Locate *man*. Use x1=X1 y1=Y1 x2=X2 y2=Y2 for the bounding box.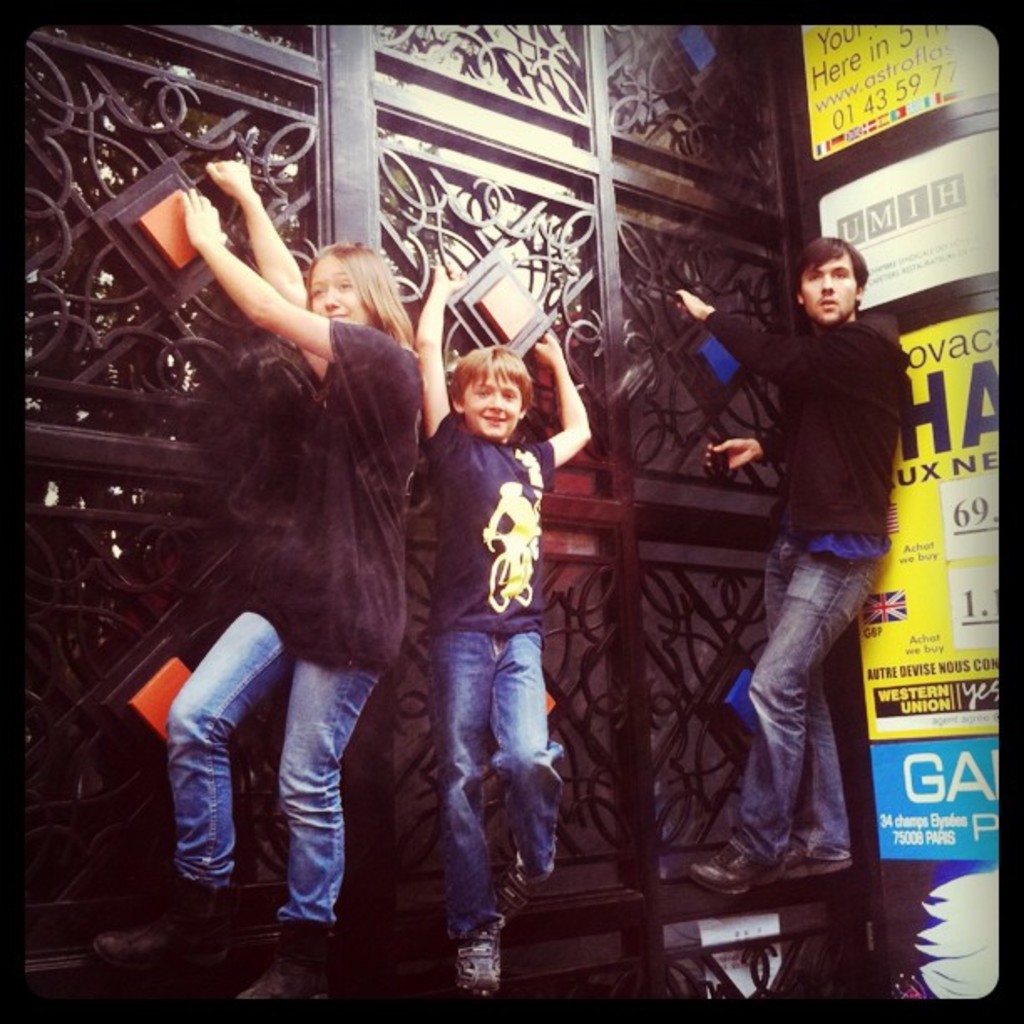
x1=671 y1=233 x2=907 y2=883.
